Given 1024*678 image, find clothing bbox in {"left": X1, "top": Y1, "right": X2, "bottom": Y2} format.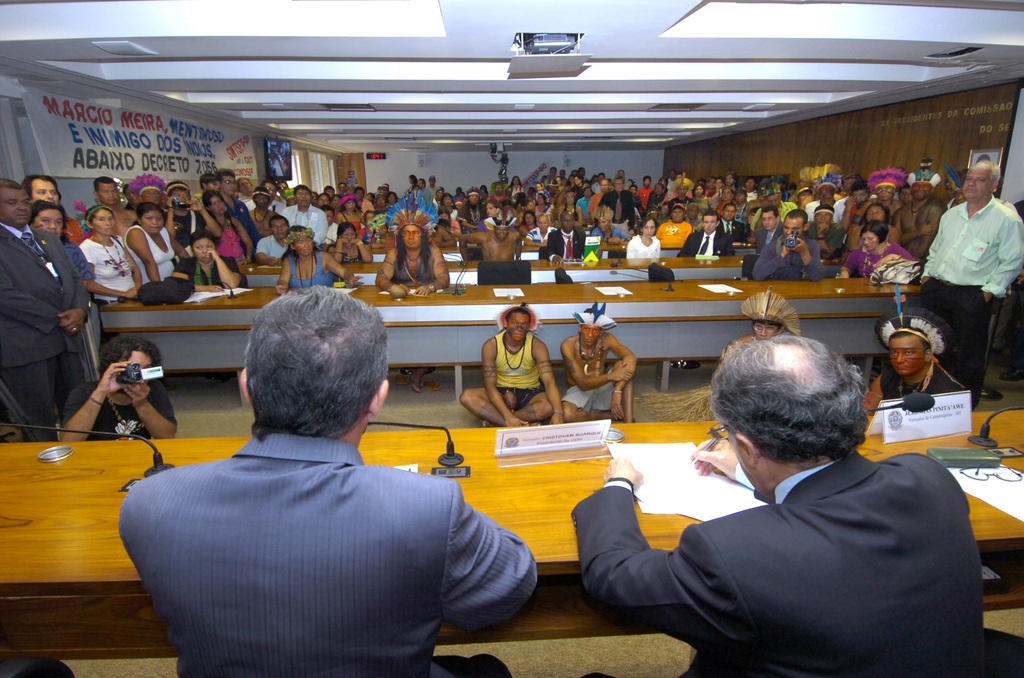
{"left": 283, "top": 246, "right": 334, "bottom": 292}.
